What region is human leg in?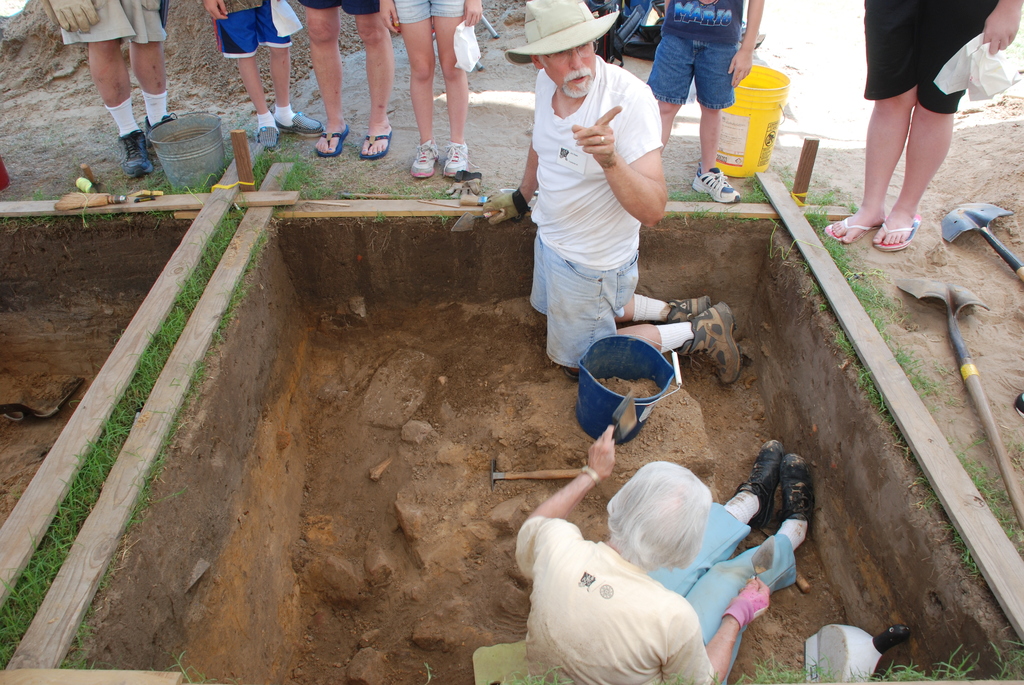
bbox(360, 13, 396, 155).
